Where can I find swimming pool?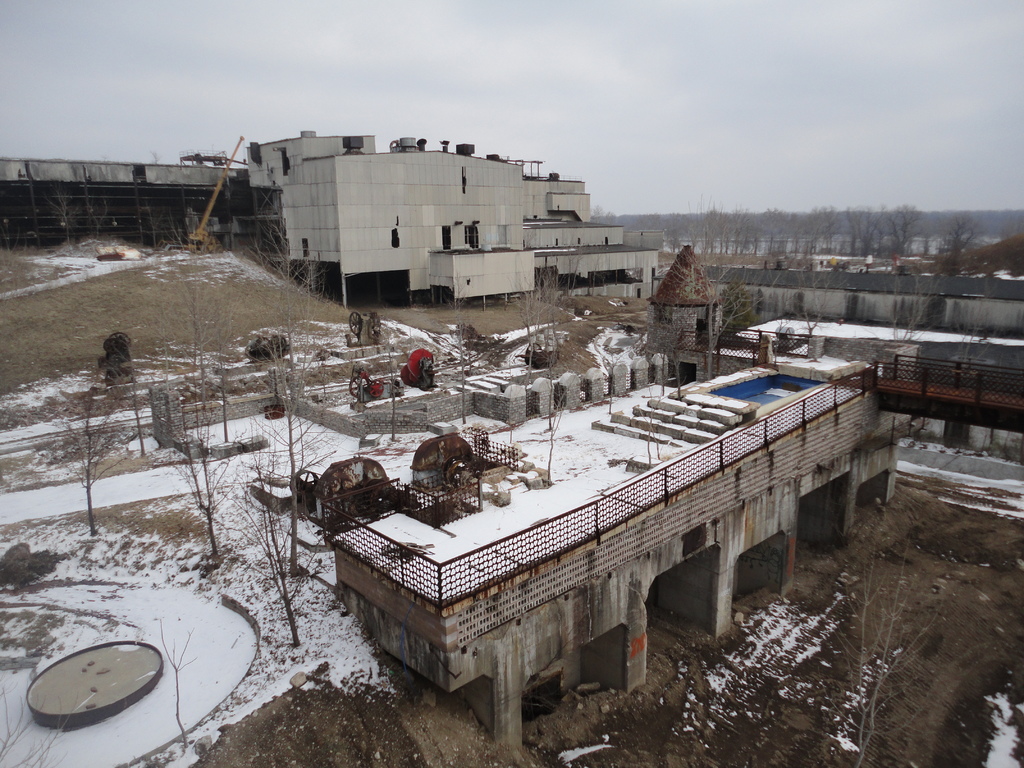
You can find it at BBox(711, 380, 819, 406).
